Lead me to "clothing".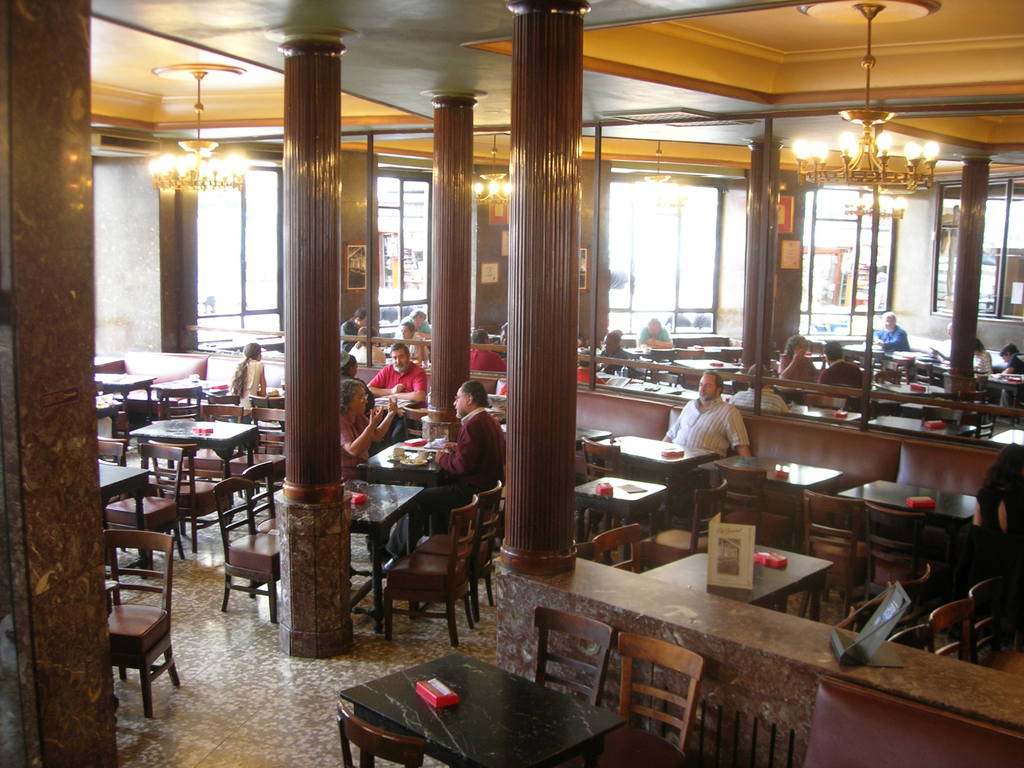
Lead to select_region(773, 353, 821, 378).
